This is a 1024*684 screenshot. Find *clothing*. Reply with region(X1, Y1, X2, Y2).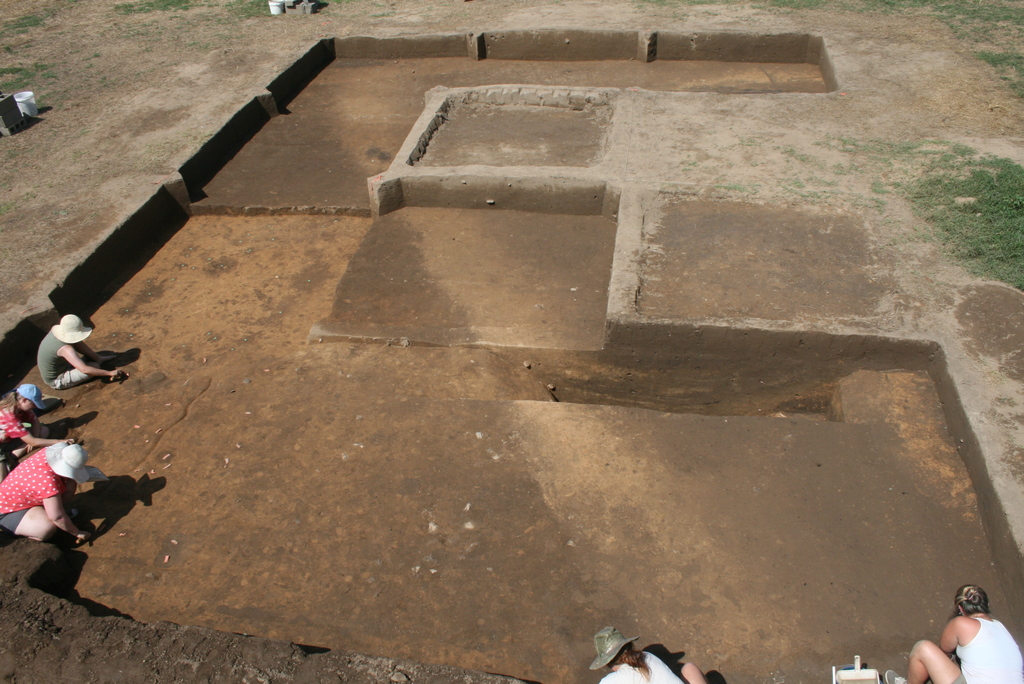
region(0, 400, 27, 462).
